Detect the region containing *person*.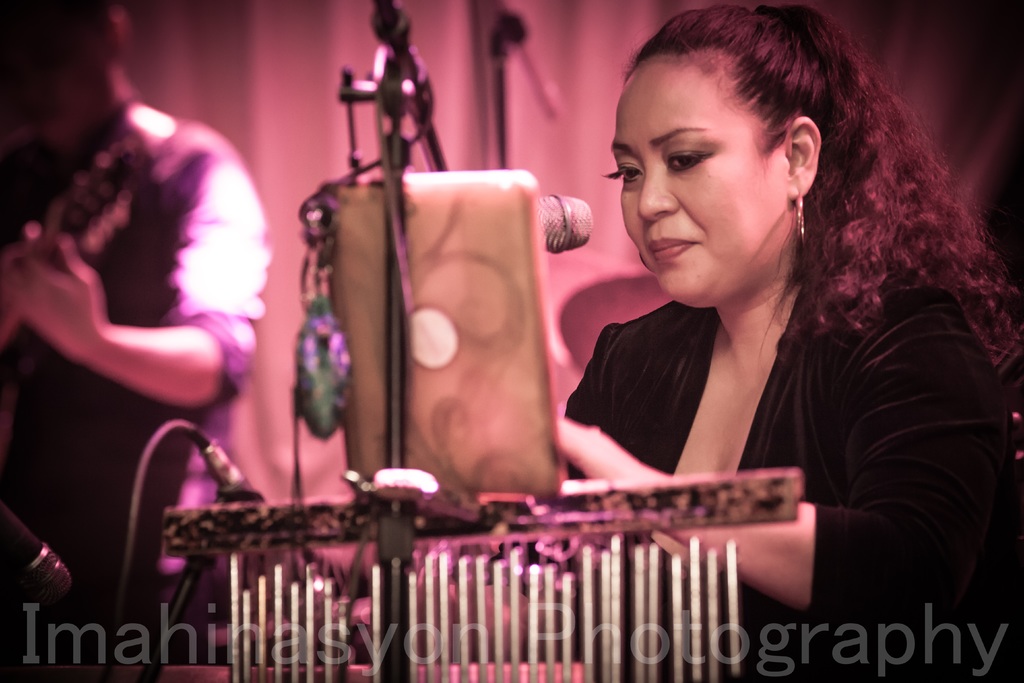
locate(556, 1, 1023, 682).
